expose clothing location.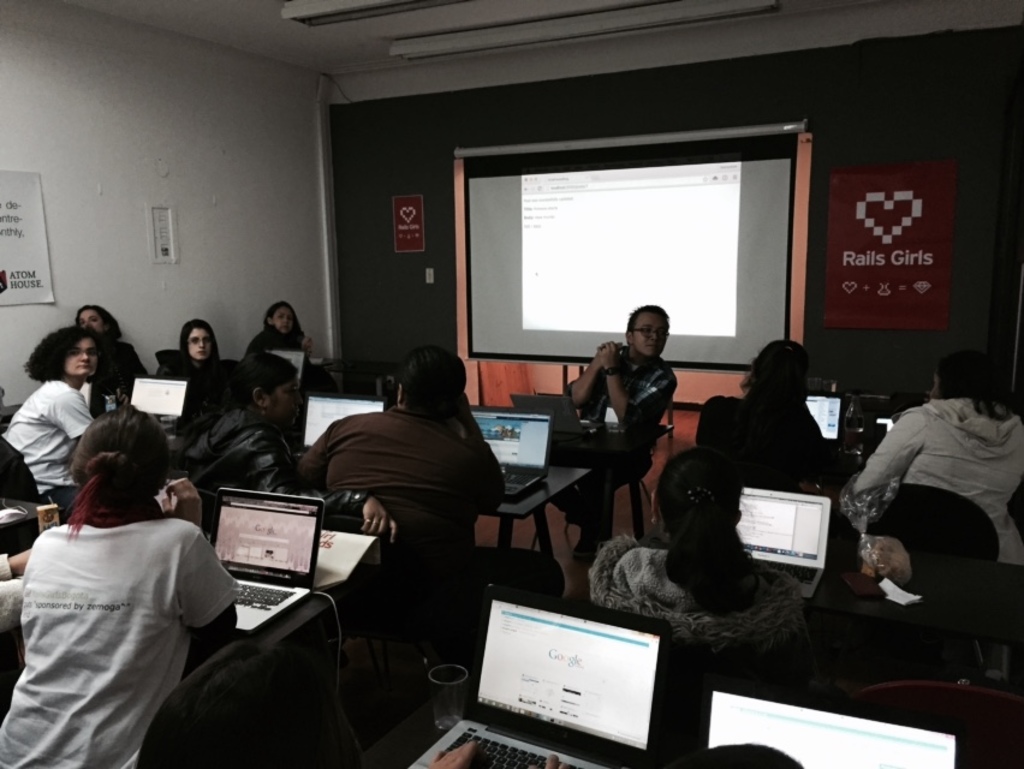
Exposed at Rect(294, 409, 486, 618).
